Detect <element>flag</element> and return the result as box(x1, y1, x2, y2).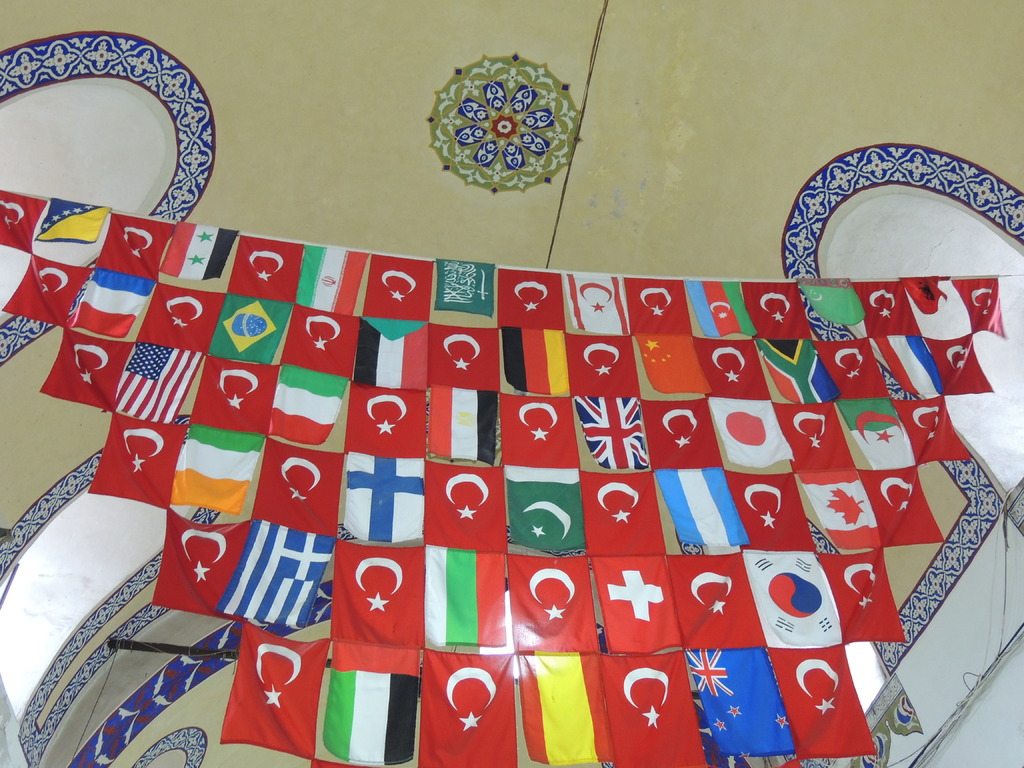
box(559, 331, 647, 399).
